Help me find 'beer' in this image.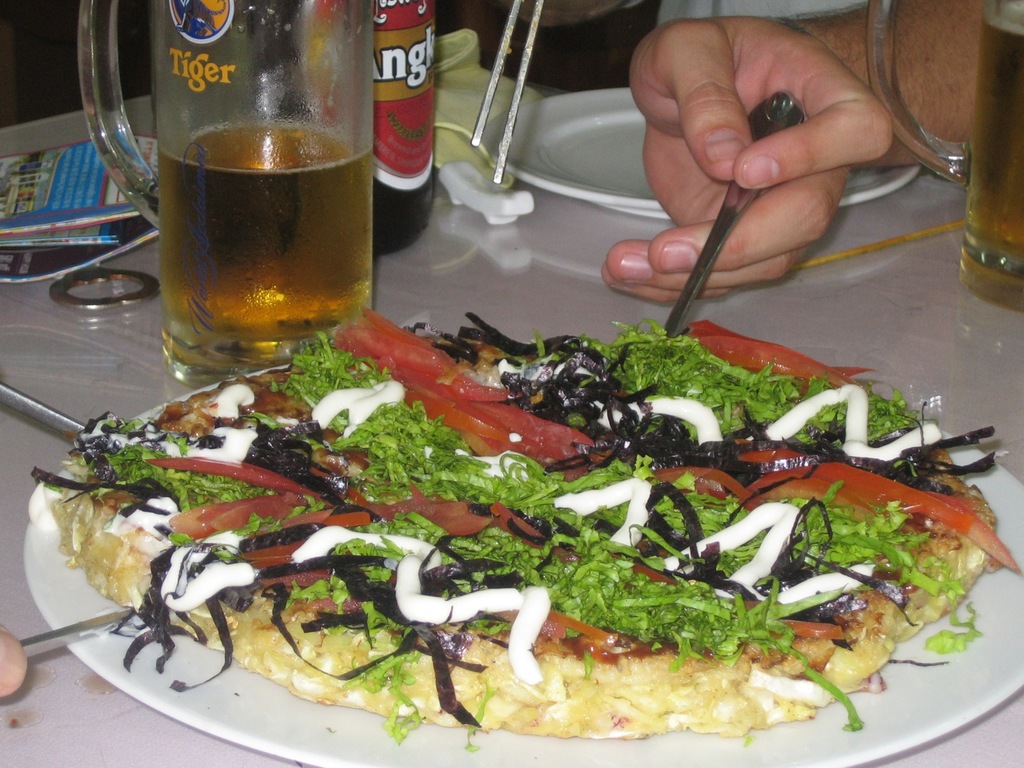
Found it: left=163, top=124, right=372, bottom=360.
